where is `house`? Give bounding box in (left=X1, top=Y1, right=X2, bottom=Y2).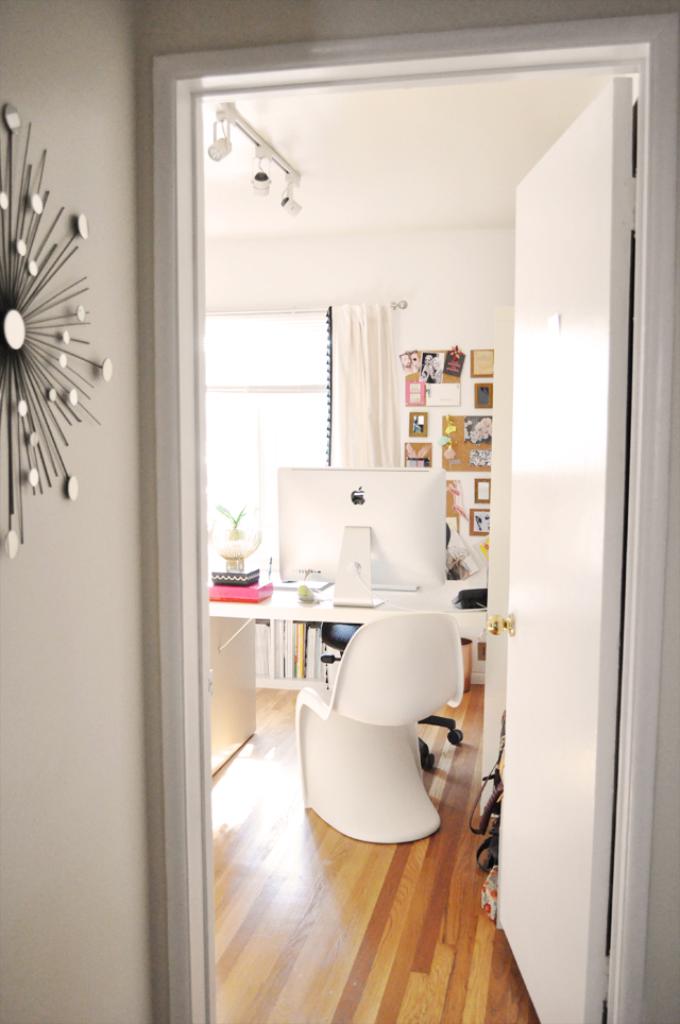
(left=0, top=0, right=679, bottom=1023).
